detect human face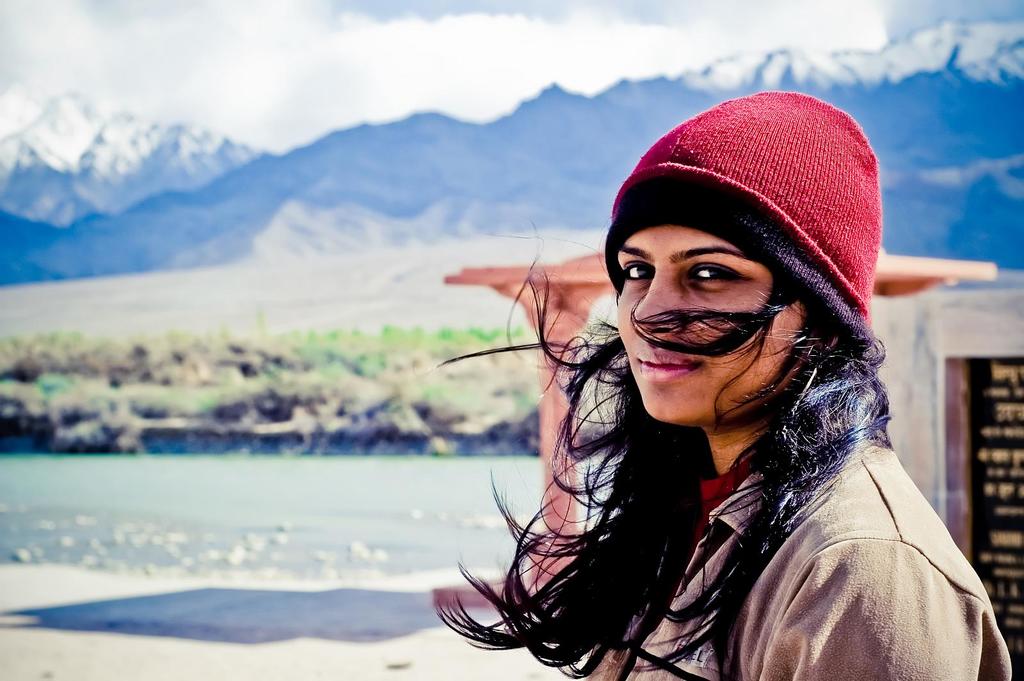
l=615, t=226, r=815, b=422
